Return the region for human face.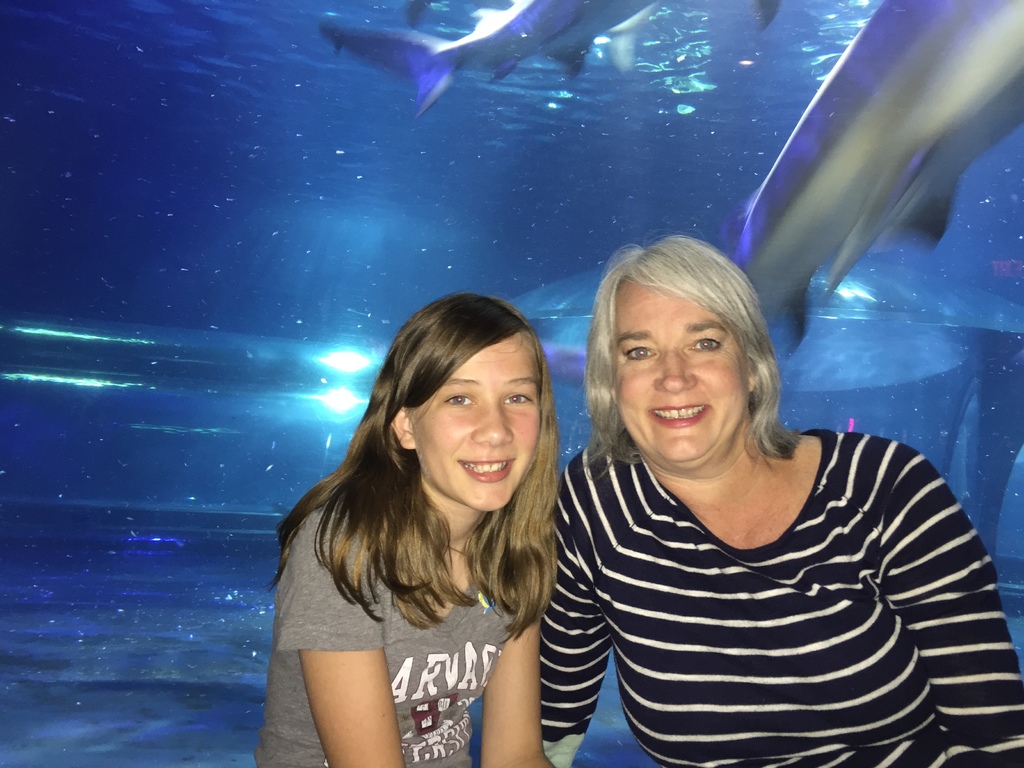
(left=411, top=336, right=541, bottom=512).
